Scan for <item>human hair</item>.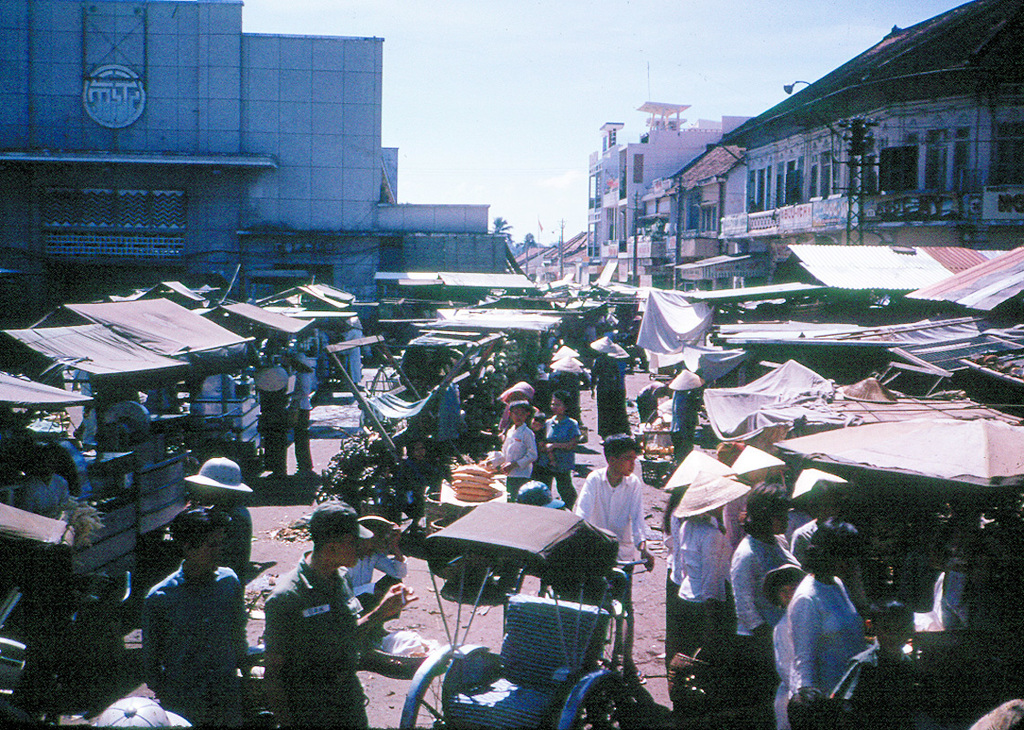
Scan result: (x1=312, y1=529, x2=348, y2=558).
